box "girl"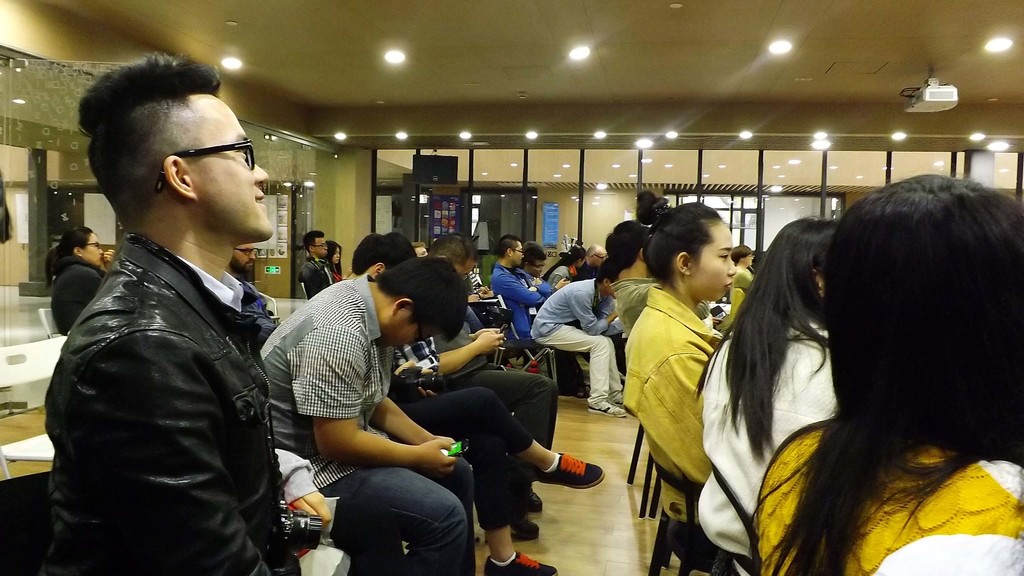
(left=621, top=187, right=740, bottom=569)
